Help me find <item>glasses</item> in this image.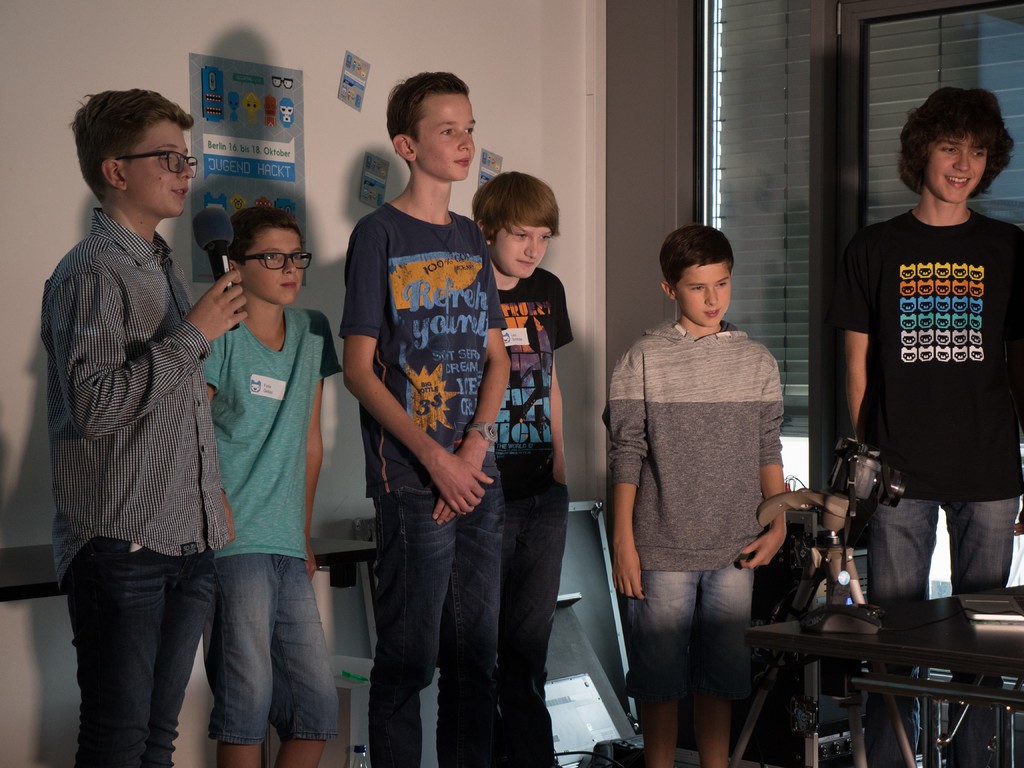
Found it: {"x1": 234, "y1": 250, "x2": 313, "y2": 276}.
